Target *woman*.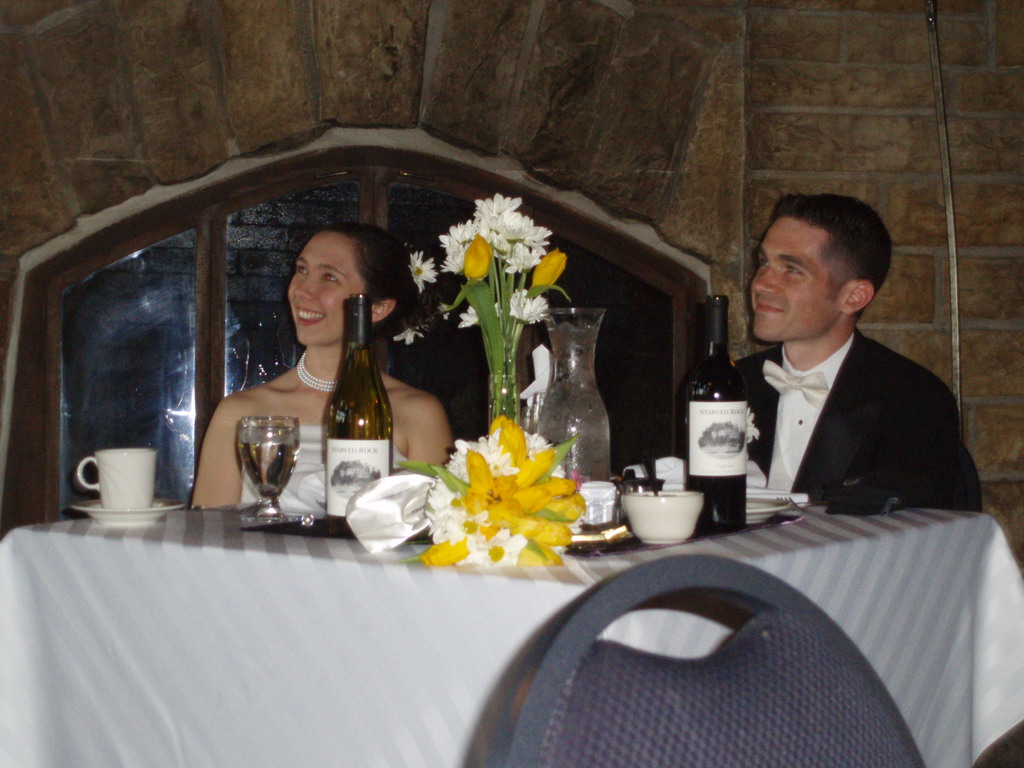
Target region: region(187, 218, 464, 498).
